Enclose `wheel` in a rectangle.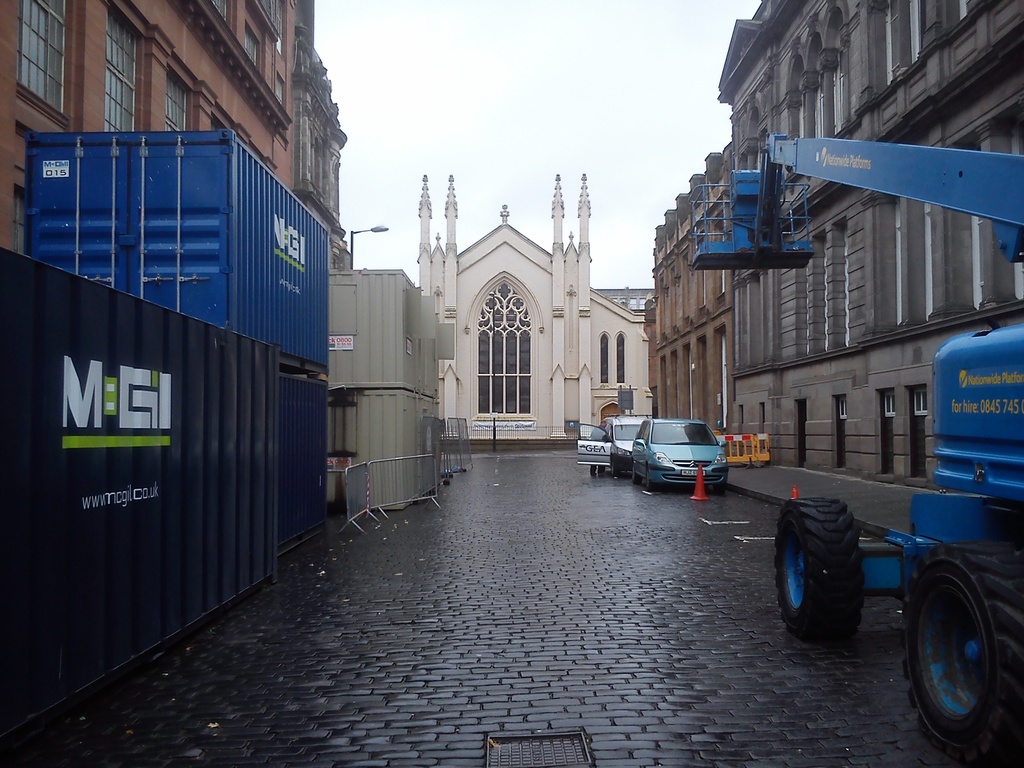
detection(714, 478, 726, 494).
